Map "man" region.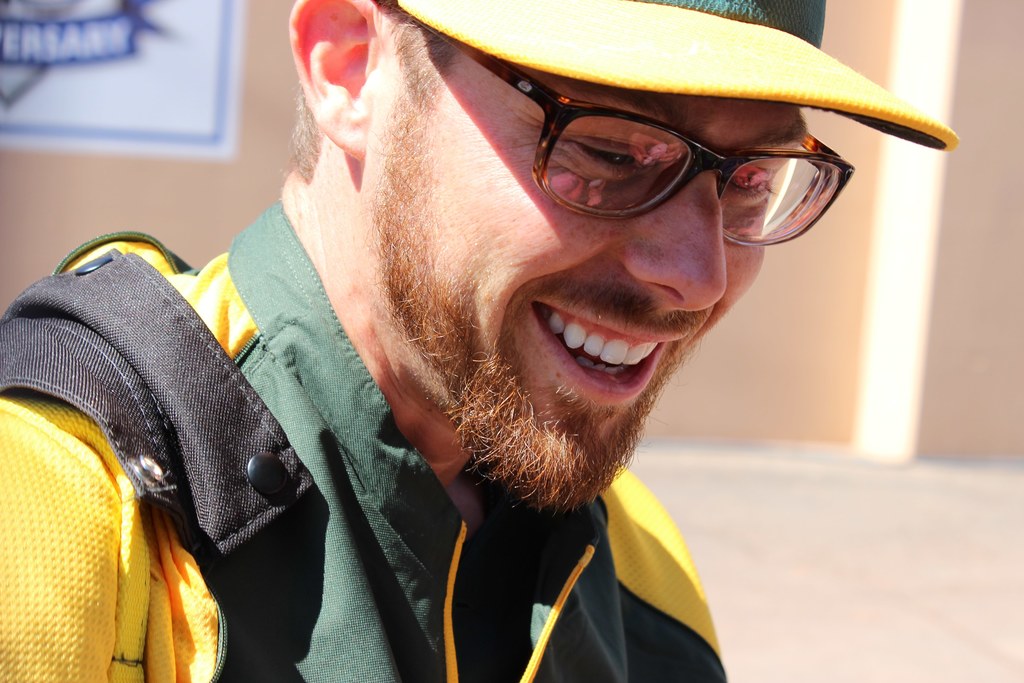
Mapped to bbox(15, 0, 1012, 682).
